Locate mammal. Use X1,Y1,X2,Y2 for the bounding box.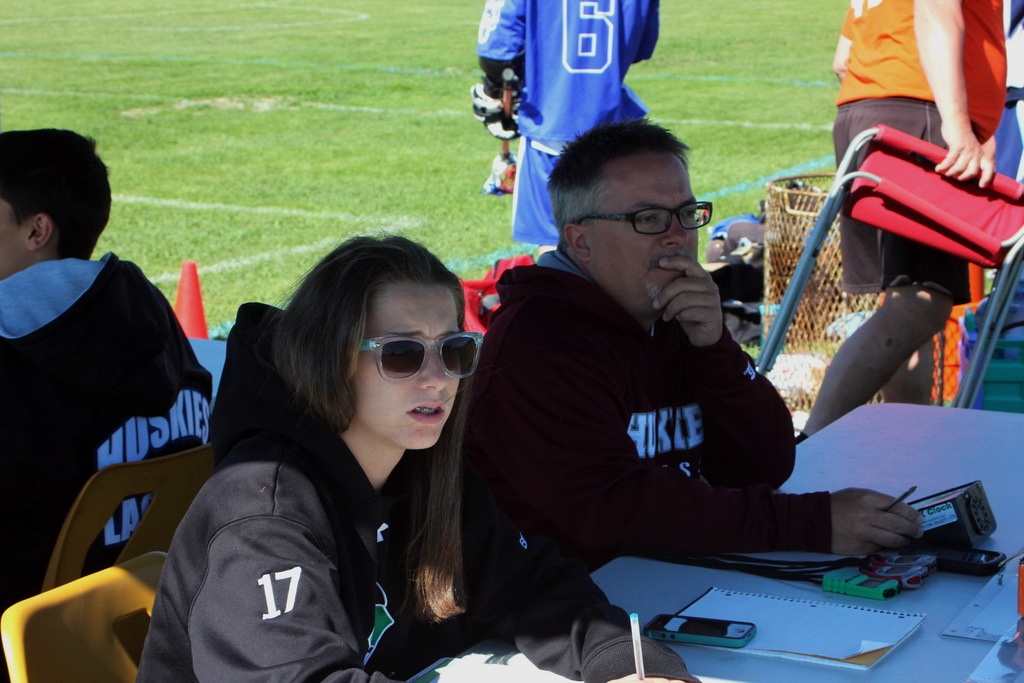
792,0,1006,444.
